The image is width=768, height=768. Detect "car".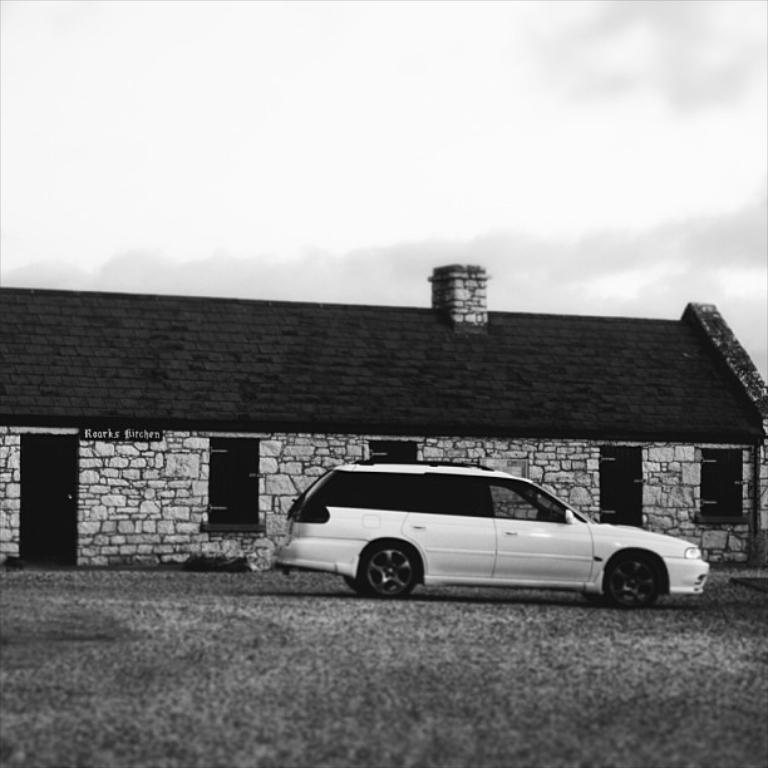
Detection: 276/457/710/610.
